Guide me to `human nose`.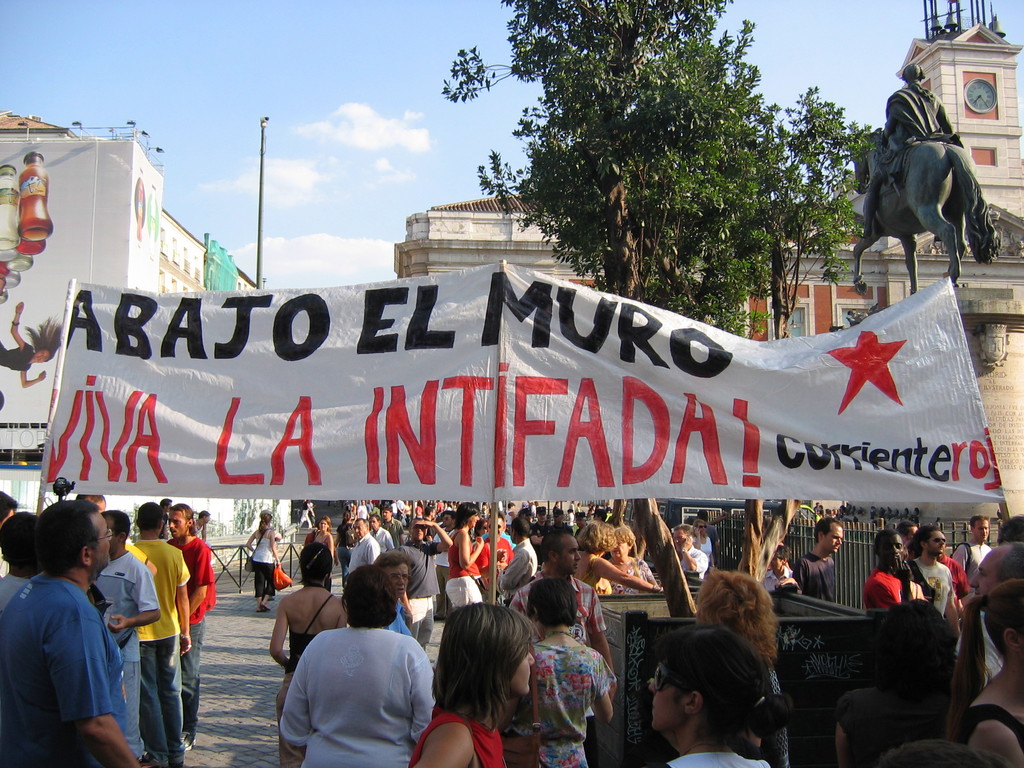
Guidance: x1=419, y1=527, x2=424, y2=532.
